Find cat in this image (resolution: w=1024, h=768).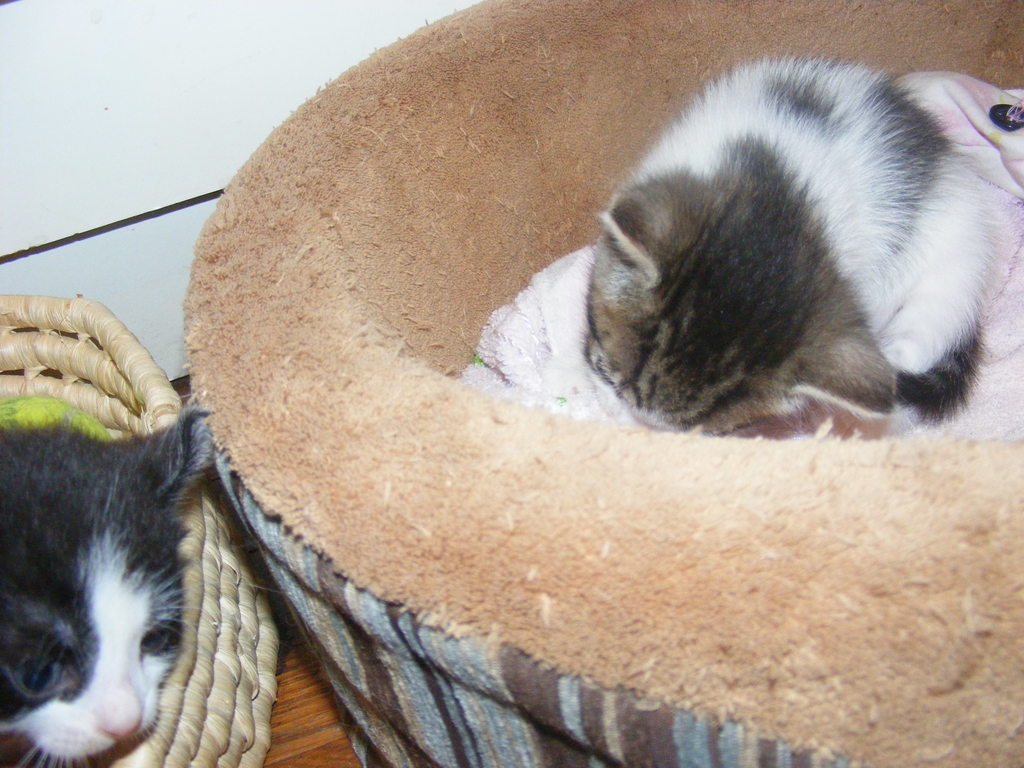
580,52,1002,420.
